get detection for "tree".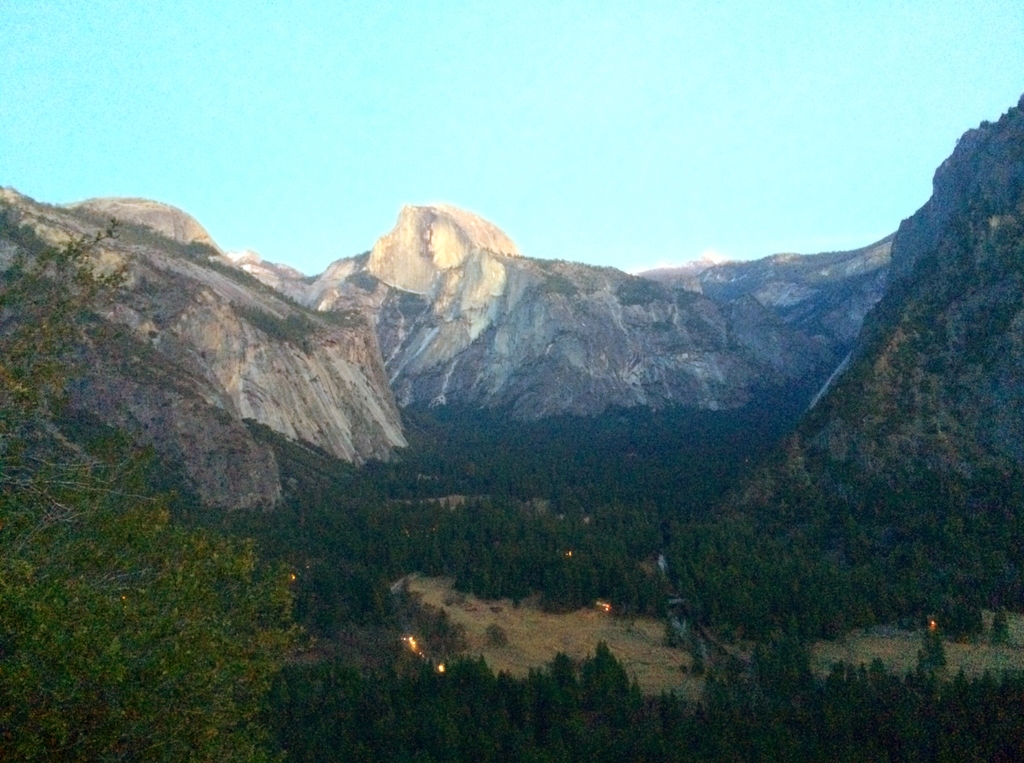
Detection: 414 415 455 490.
